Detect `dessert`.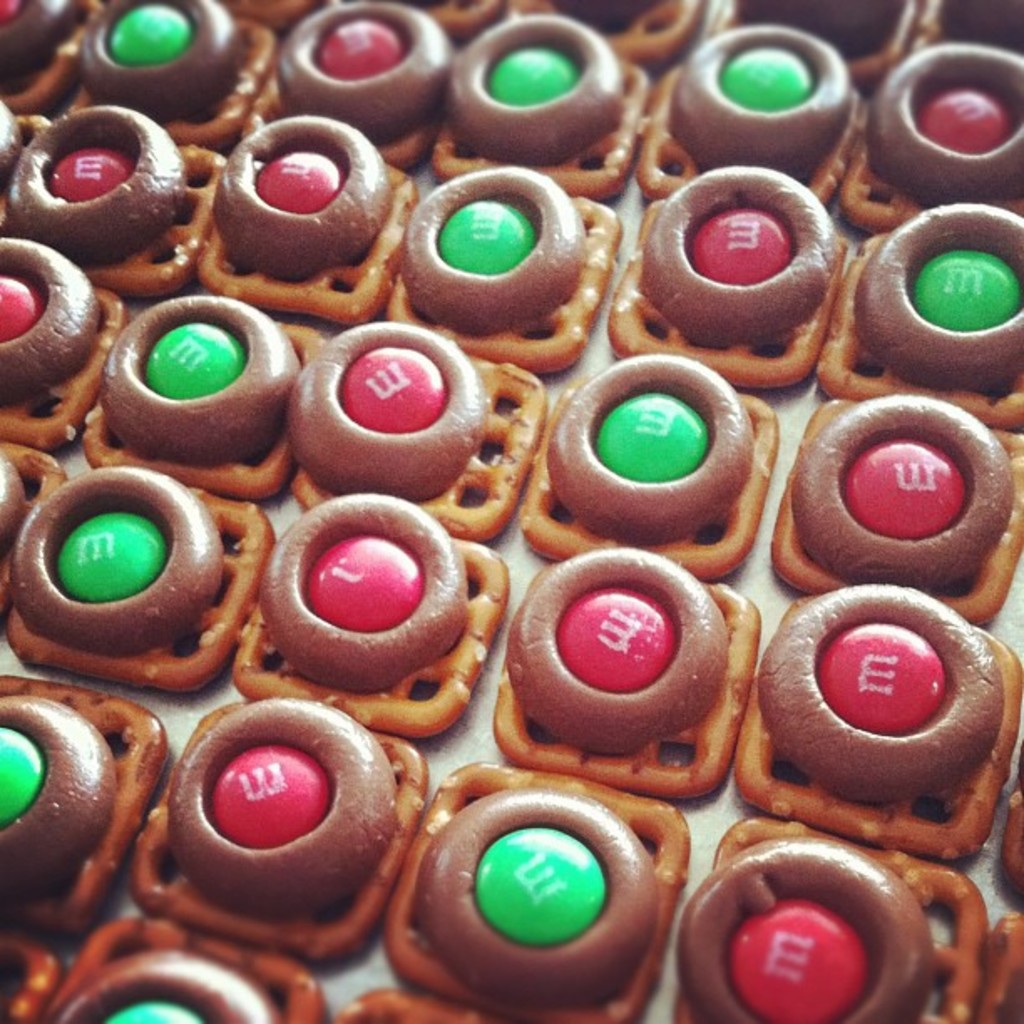
Detected at left=624, top=164, right=845, bottom=381.
